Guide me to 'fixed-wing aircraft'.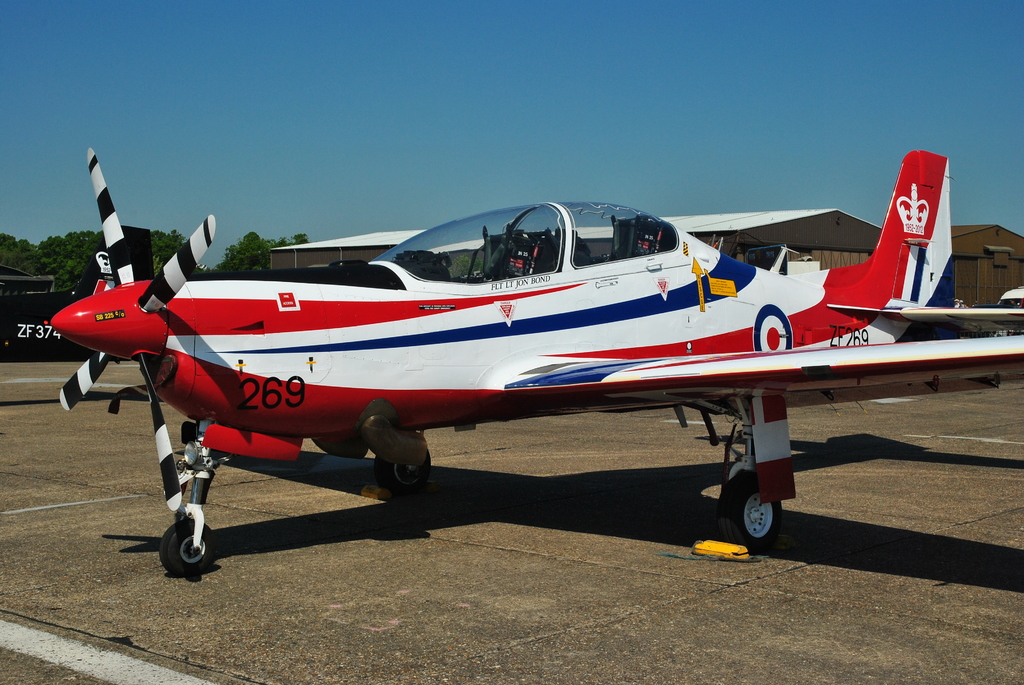
Guidance: <region>47, 144, 1023, 556</region>.
